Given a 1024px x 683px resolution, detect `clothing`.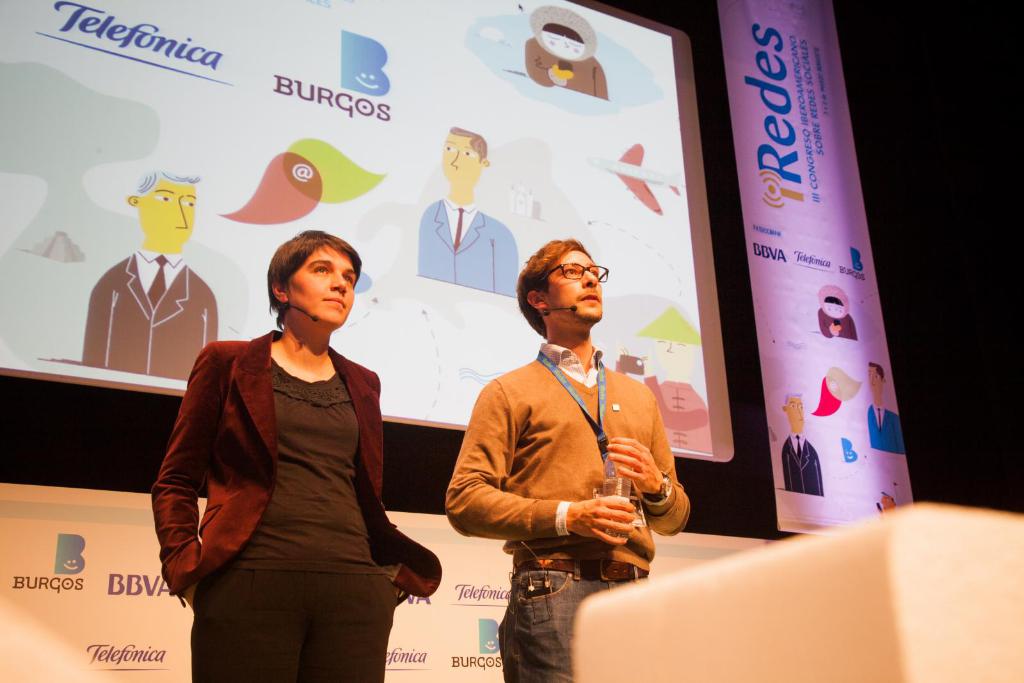
[416, 193, 521, 298].
